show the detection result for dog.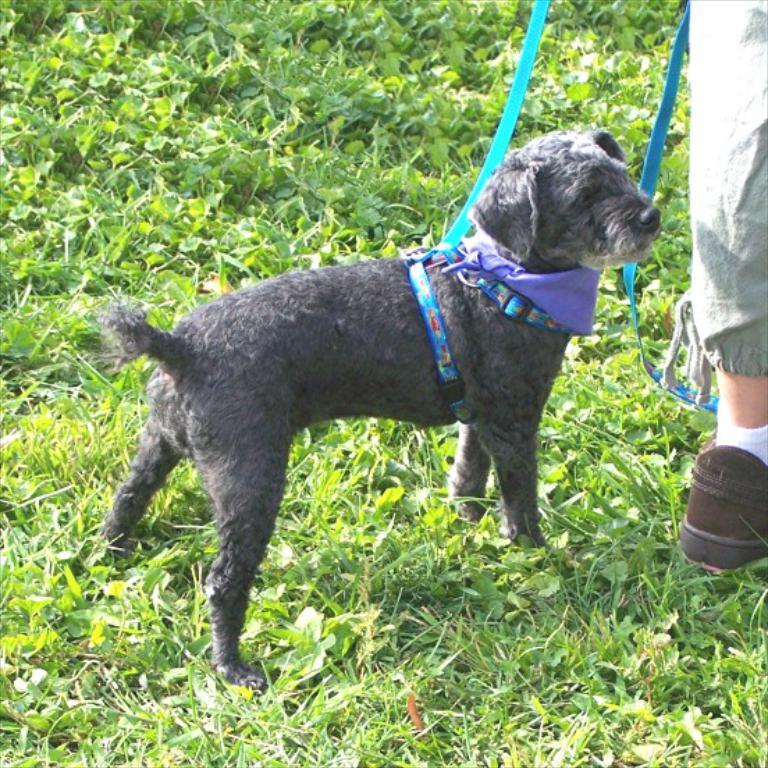
Rect(96, 125, 664, 696).
